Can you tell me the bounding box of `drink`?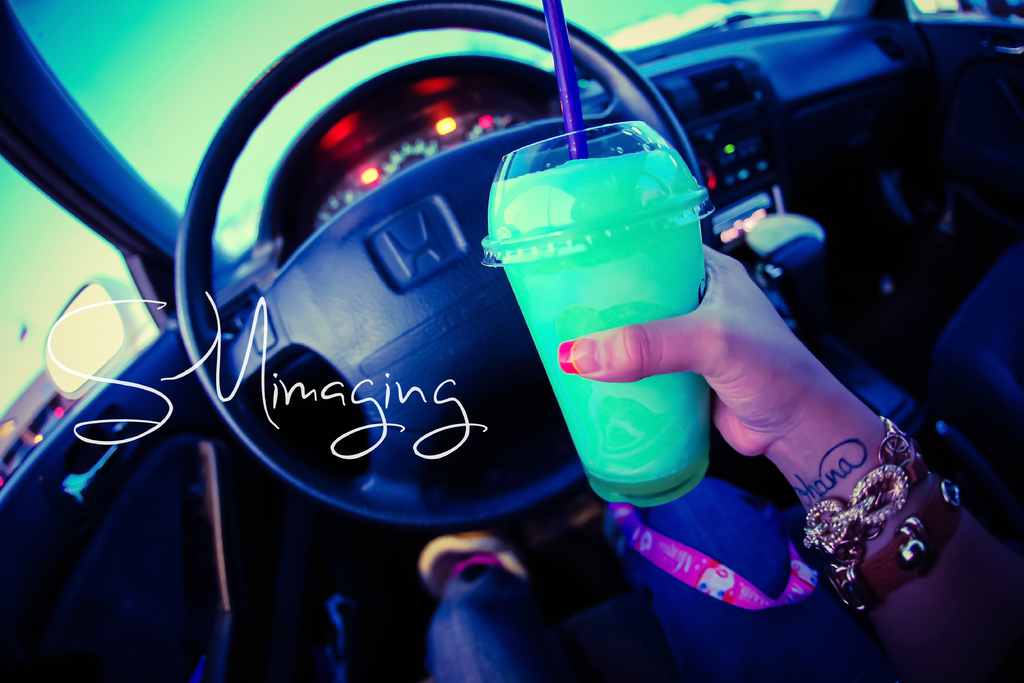
x1=507, y1=139, x2=716, y2=533.
